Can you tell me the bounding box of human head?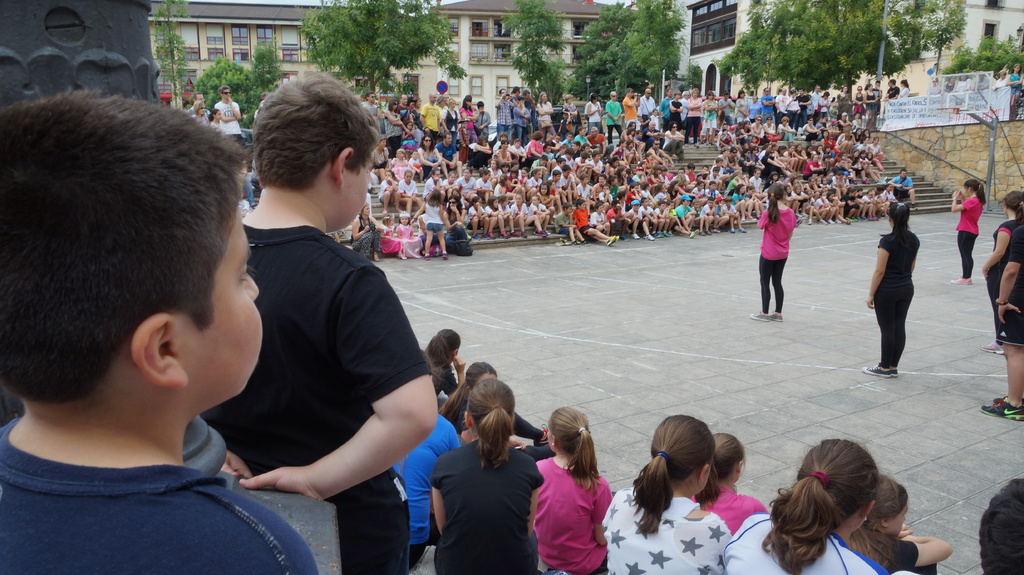
488,195,499,207.
